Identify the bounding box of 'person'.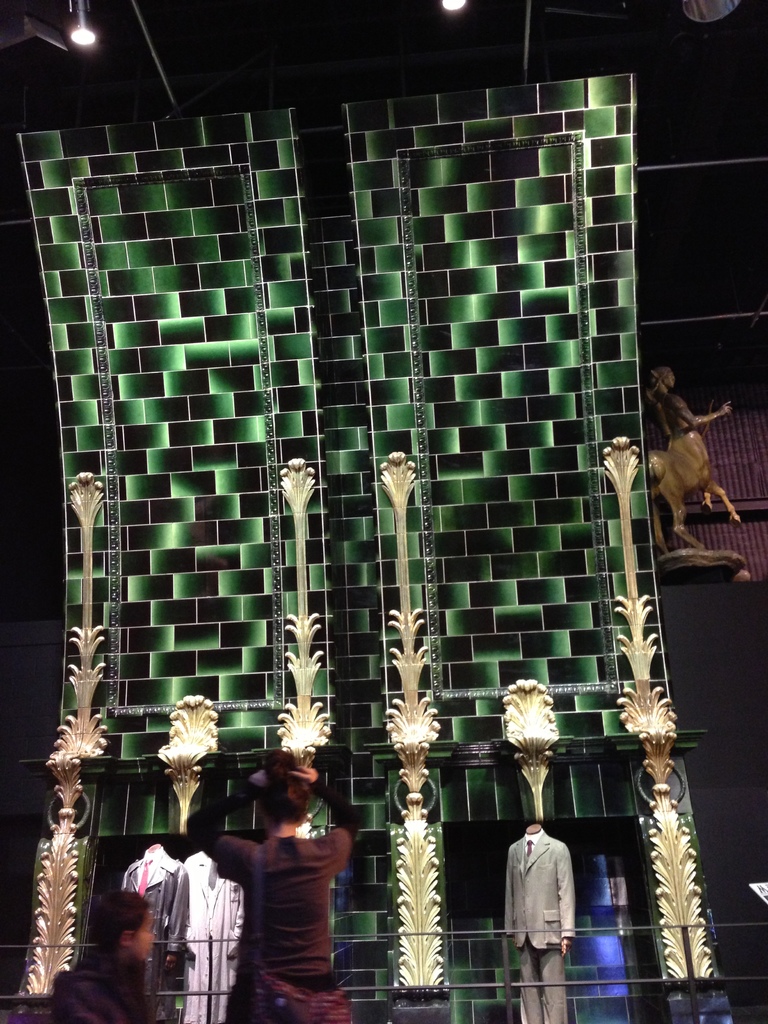
(42, 884, 159, 1023).
